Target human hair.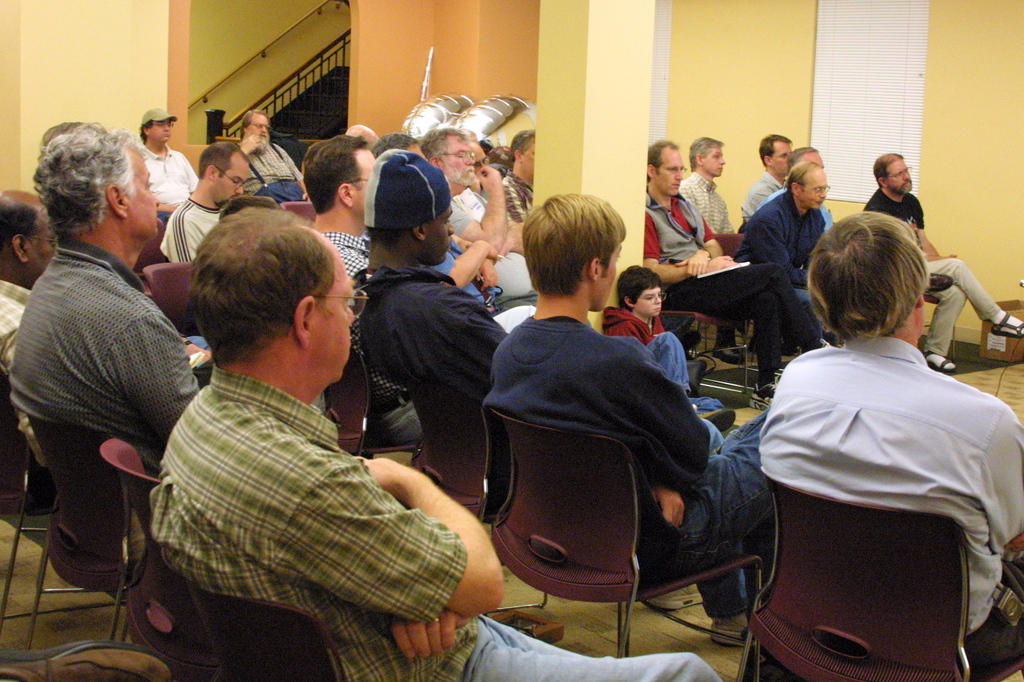
Target region: [509, 181, 638, 298].
